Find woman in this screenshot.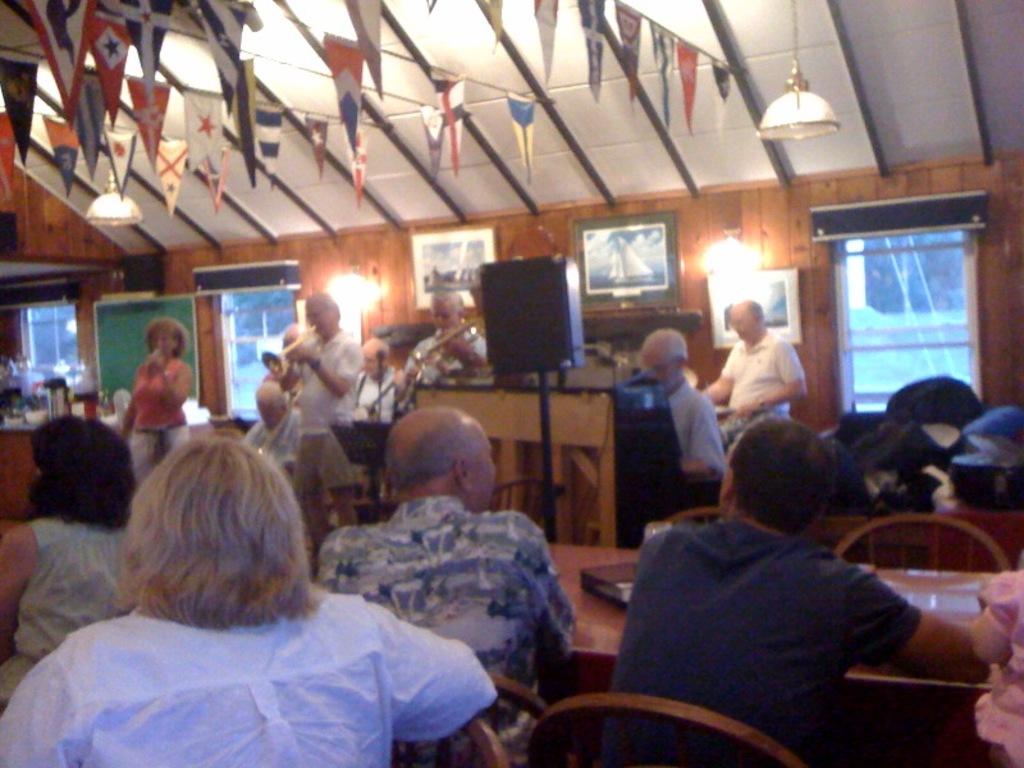
The bounding box for woman is [0,413,138,710].
